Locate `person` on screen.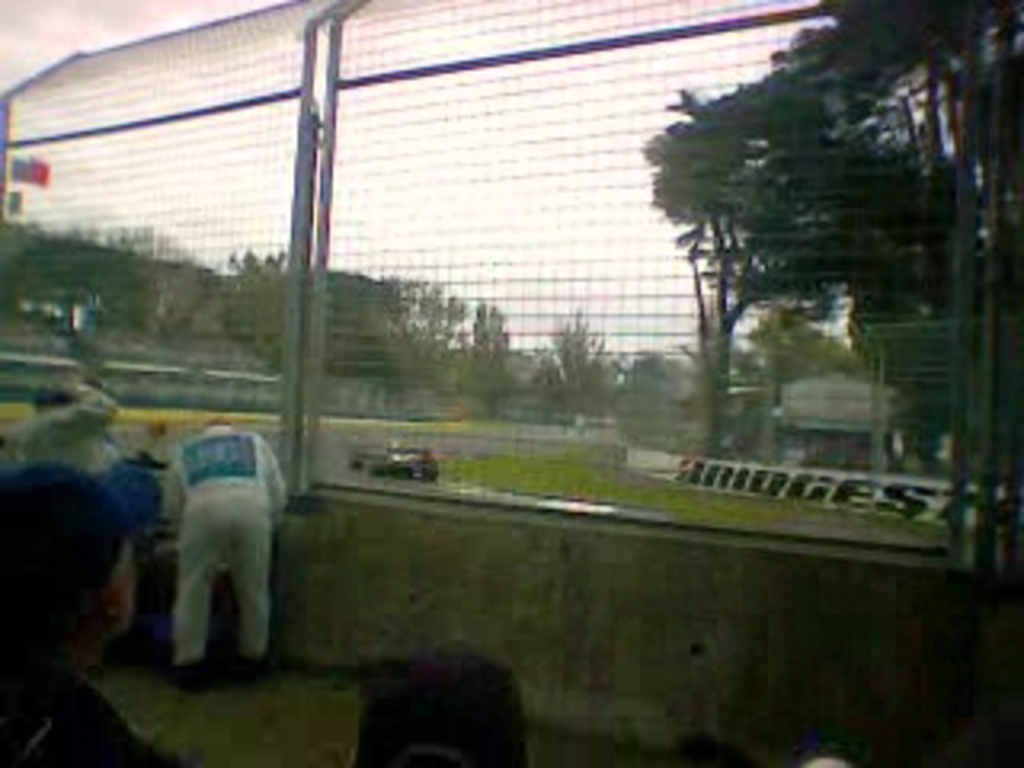
On screen at 0 461 186 765.
